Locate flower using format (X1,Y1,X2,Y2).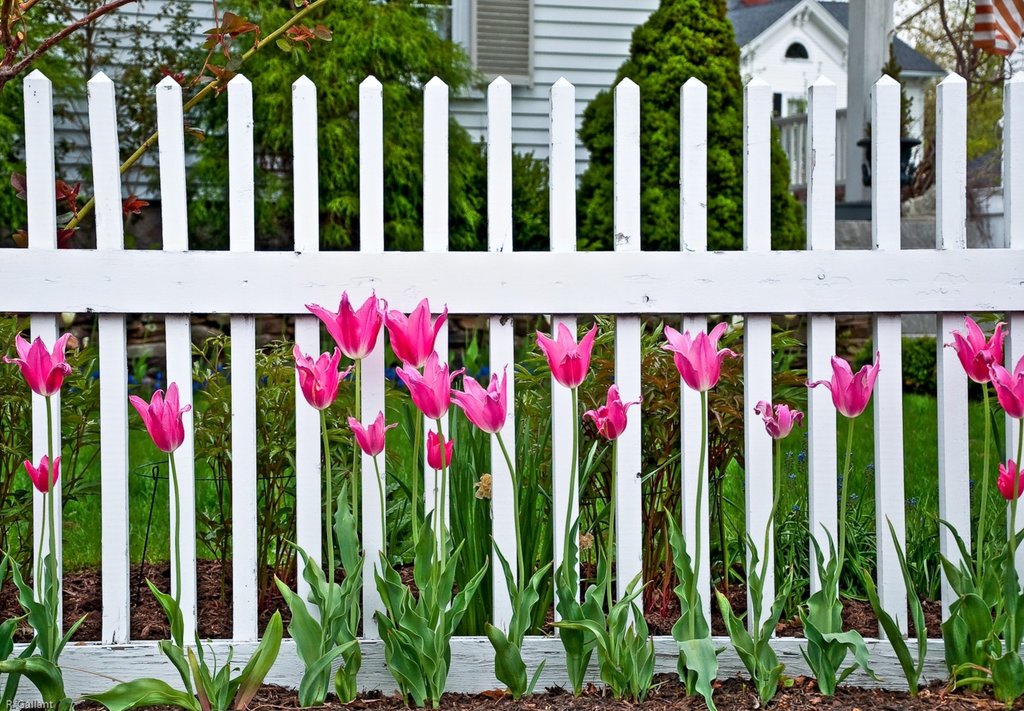
(660,318,737,395).
